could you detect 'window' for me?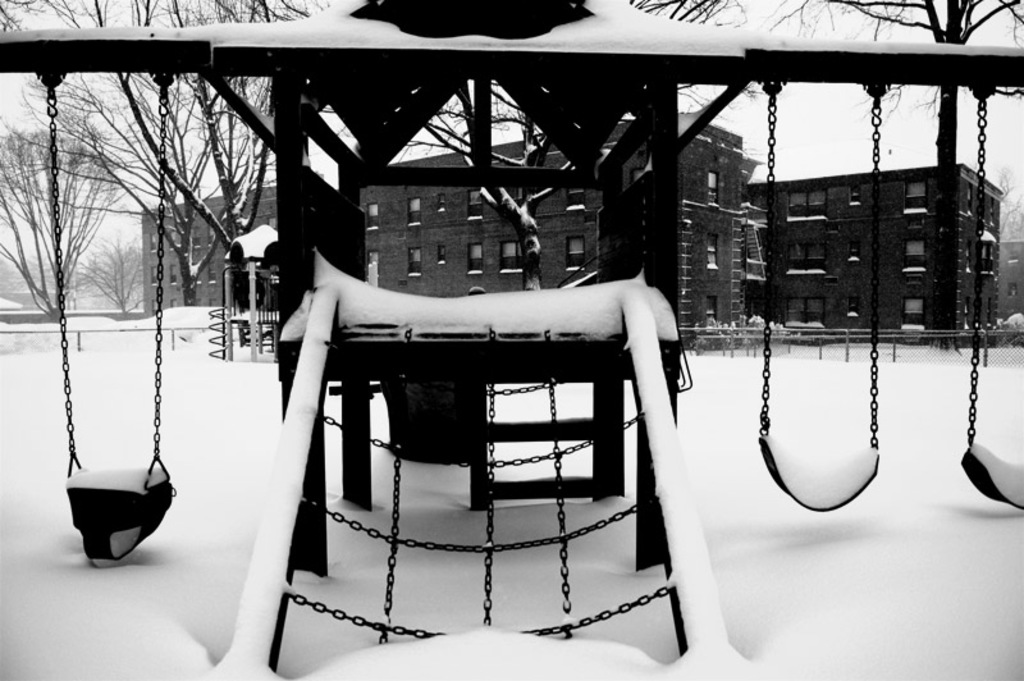
Detection result: 904 239 929 269.
